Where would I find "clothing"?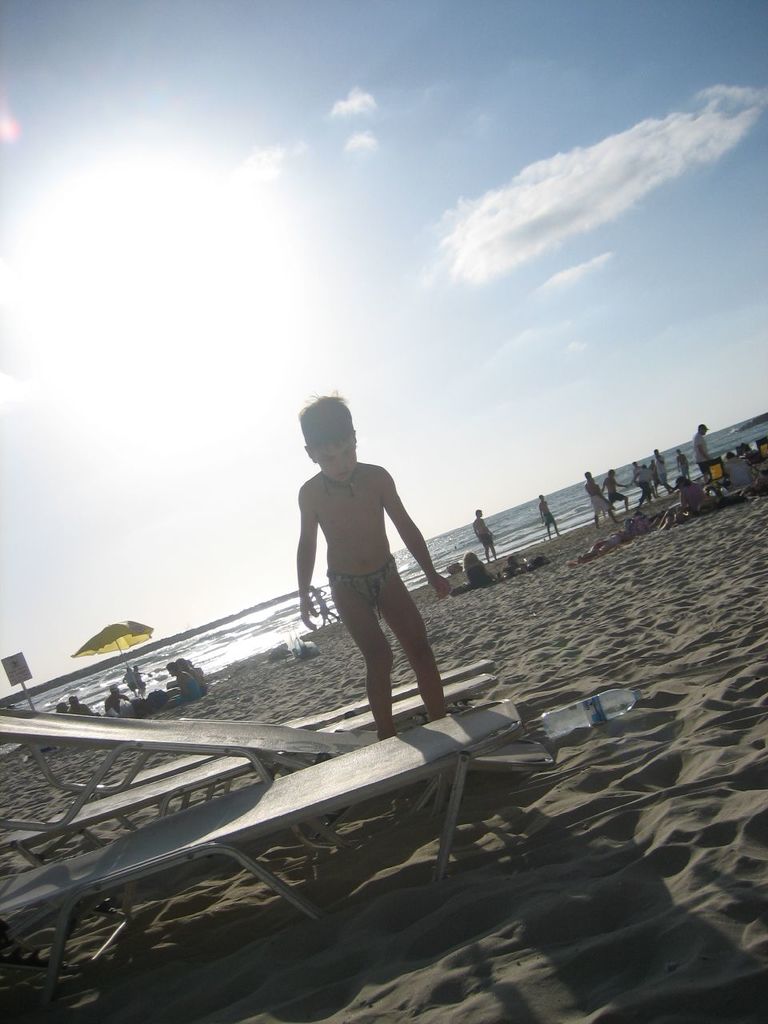
At {"left": 479, "top": 533, "right": 492, "bottom": 546}.
